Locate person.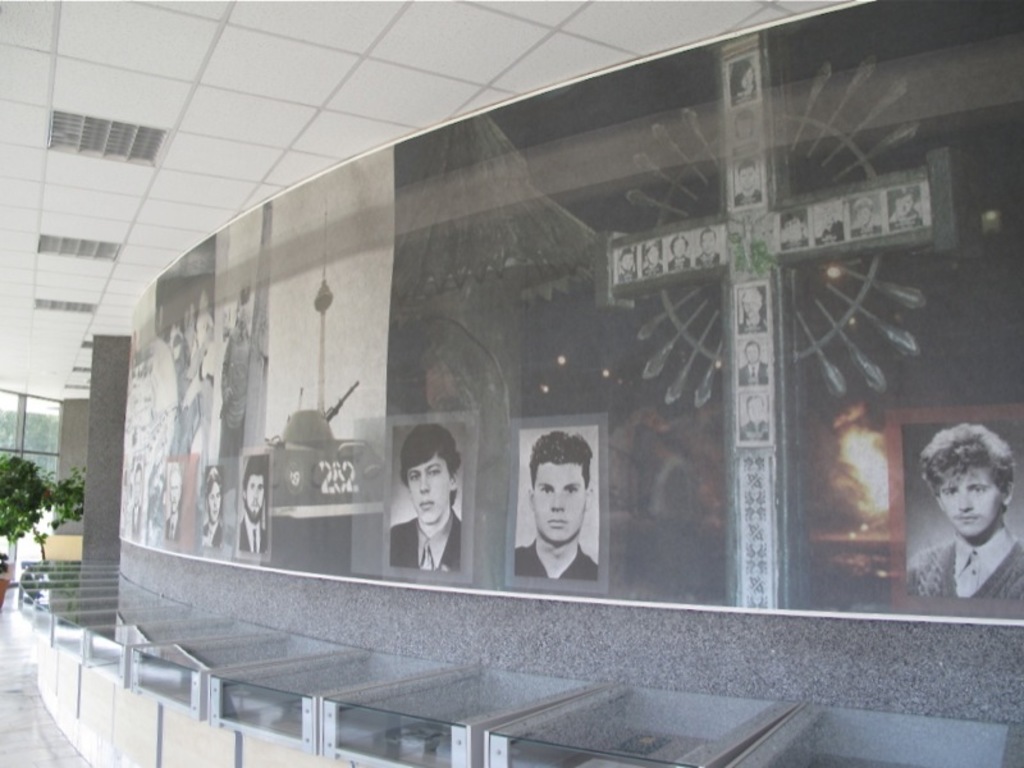
Bounding box: BBox(612, 246, 637, 285).
